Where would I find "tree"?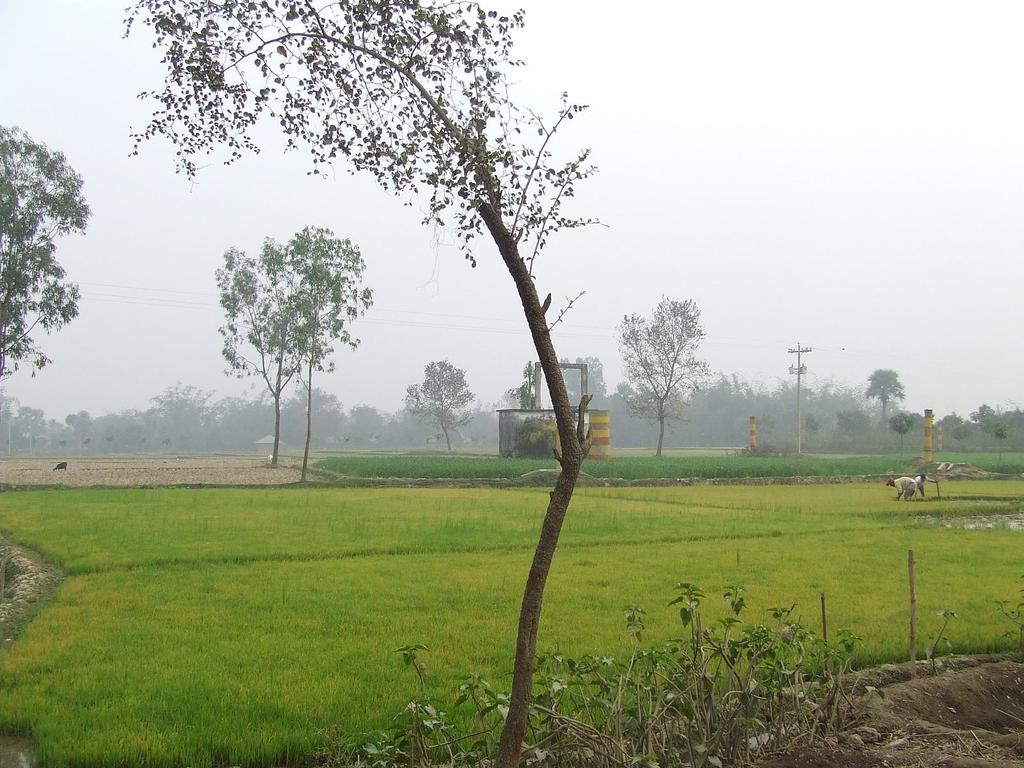
At <region>611, 285, 714, 455</region>.
